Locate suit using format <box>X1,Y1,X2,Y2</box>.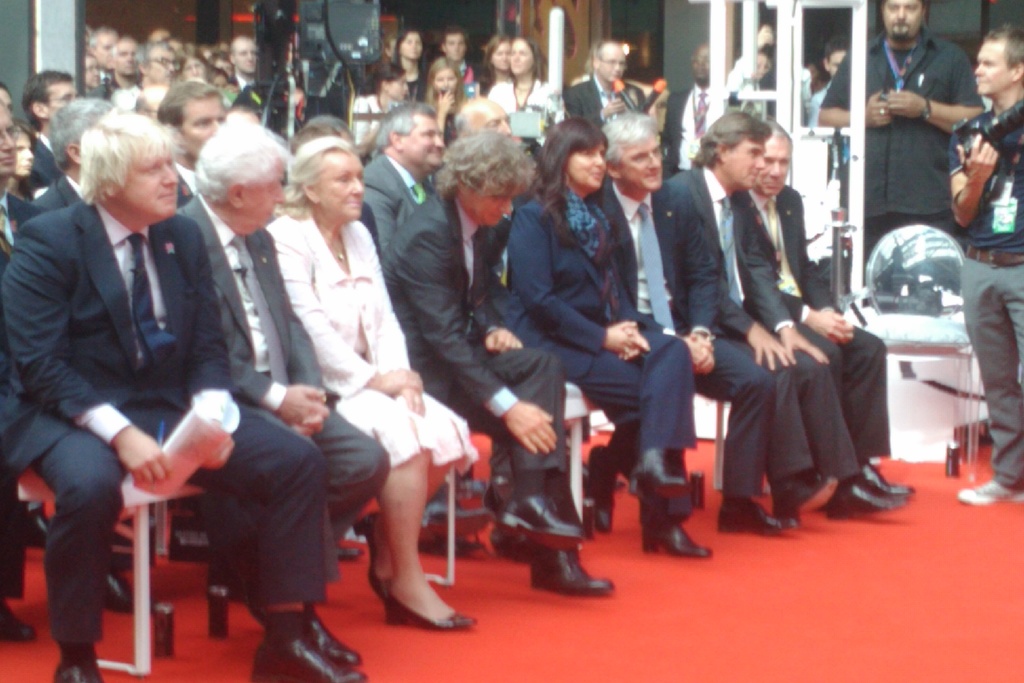
<box>175,161,201,205</box>.
